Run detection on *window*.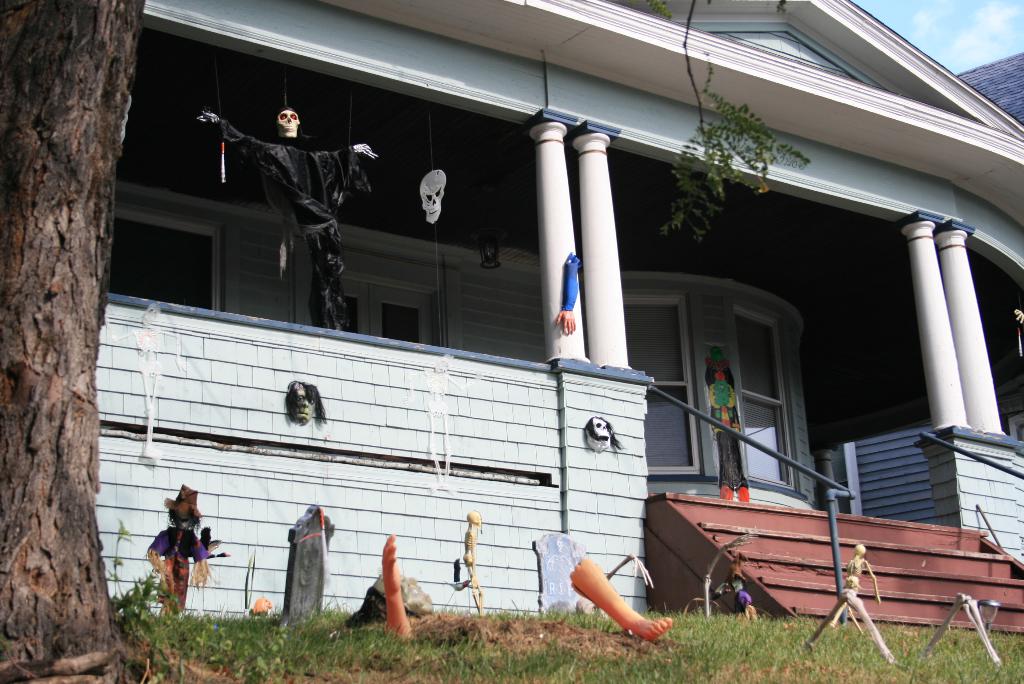
Result: l=624, t=290, r=708, b=468.
